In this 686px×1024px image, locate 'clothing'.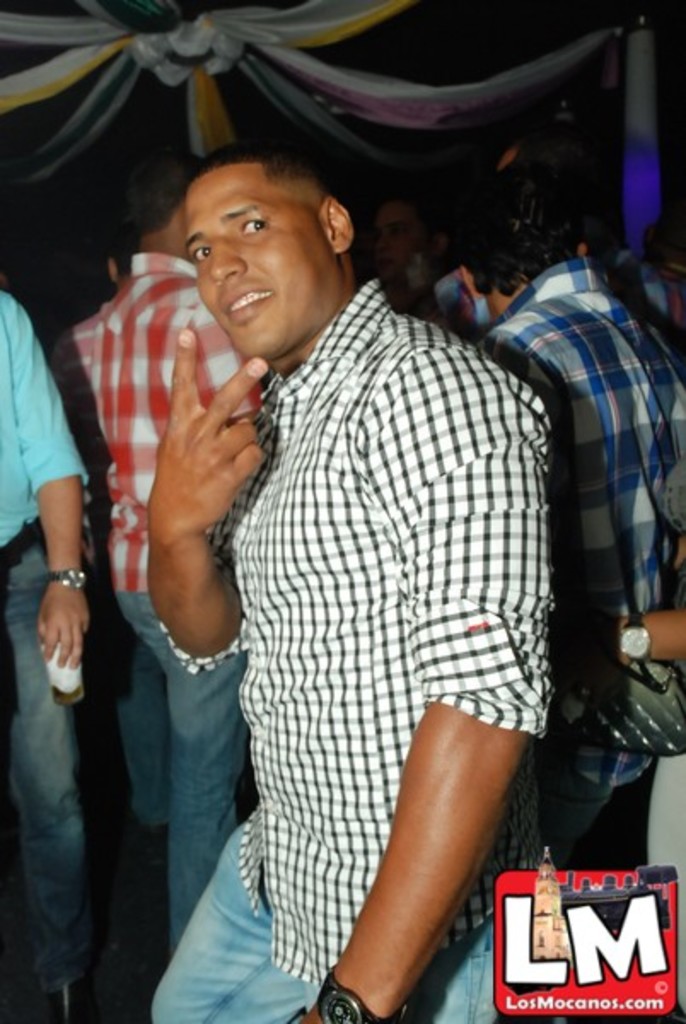
Bounding box: (left=55, top=299, right=162, bottom=824).
